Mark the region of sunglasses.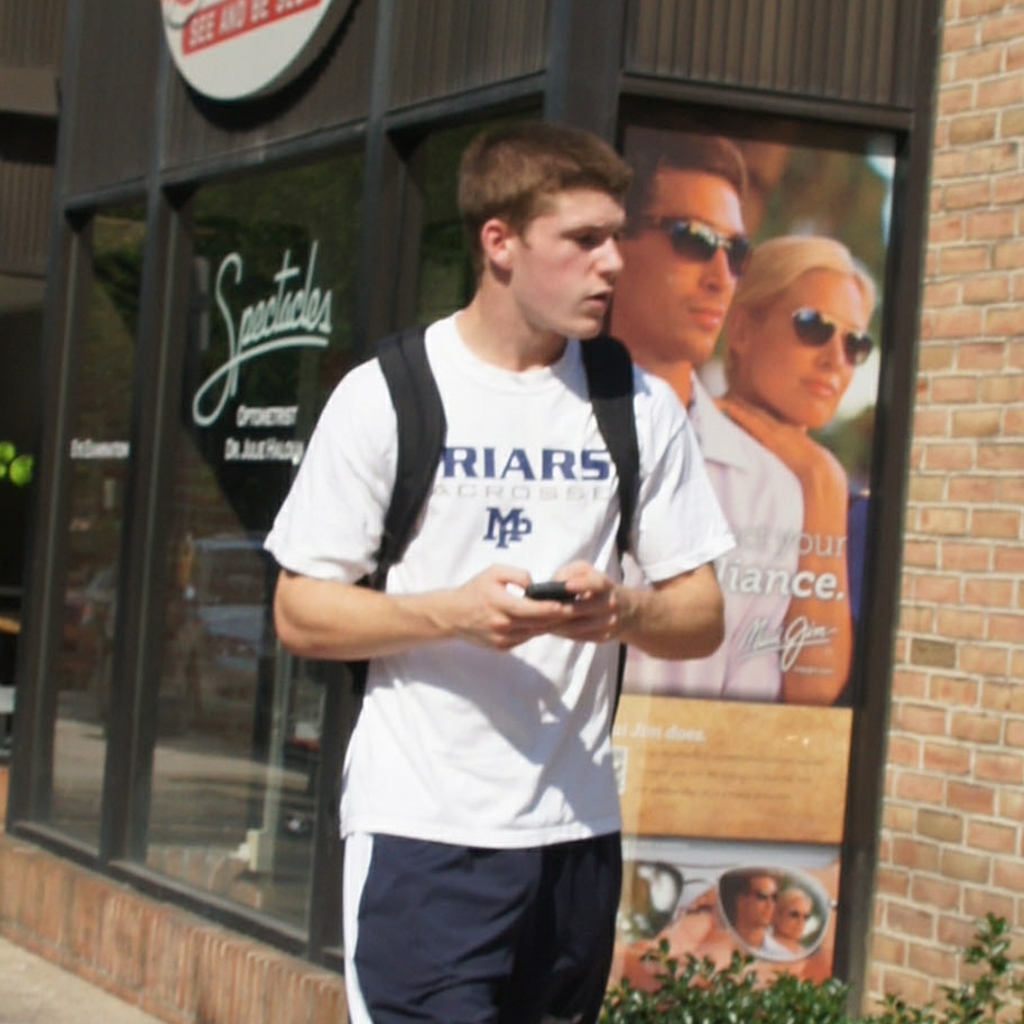
Region: select_region(751, 299, 876, 370).
